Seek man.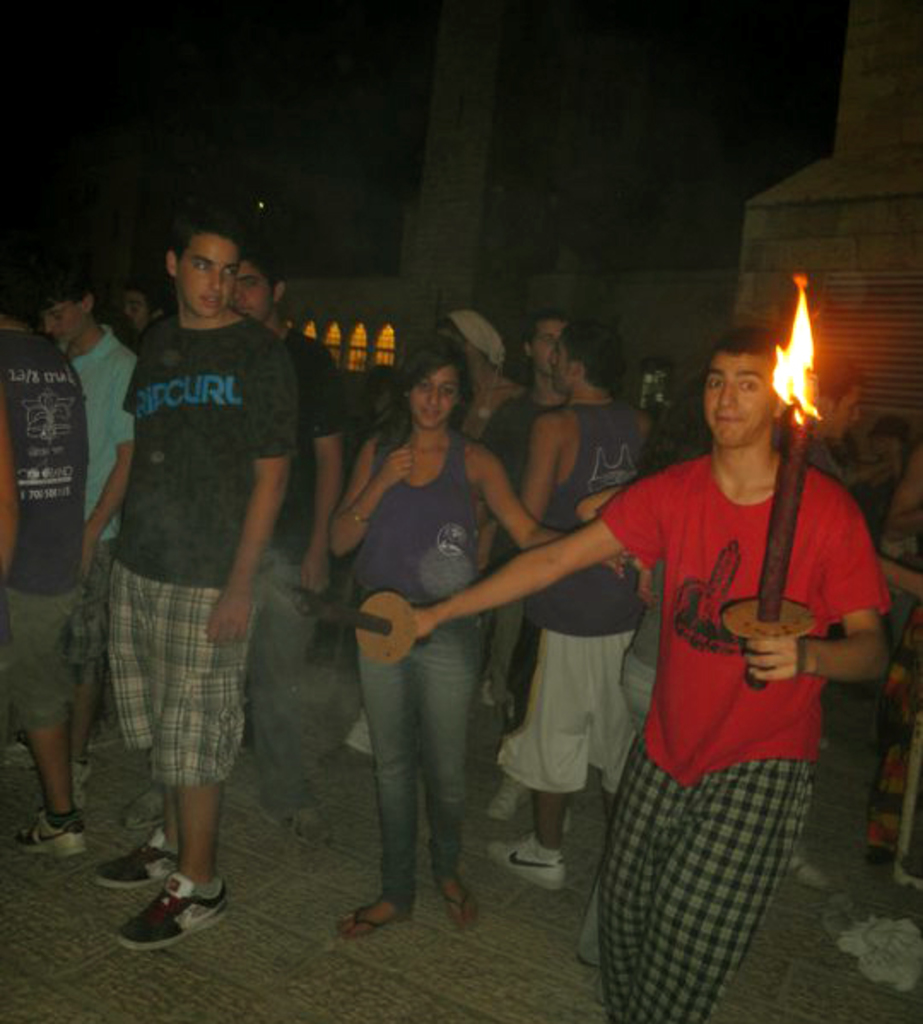
Rect(412, 332, 887, 1022).
